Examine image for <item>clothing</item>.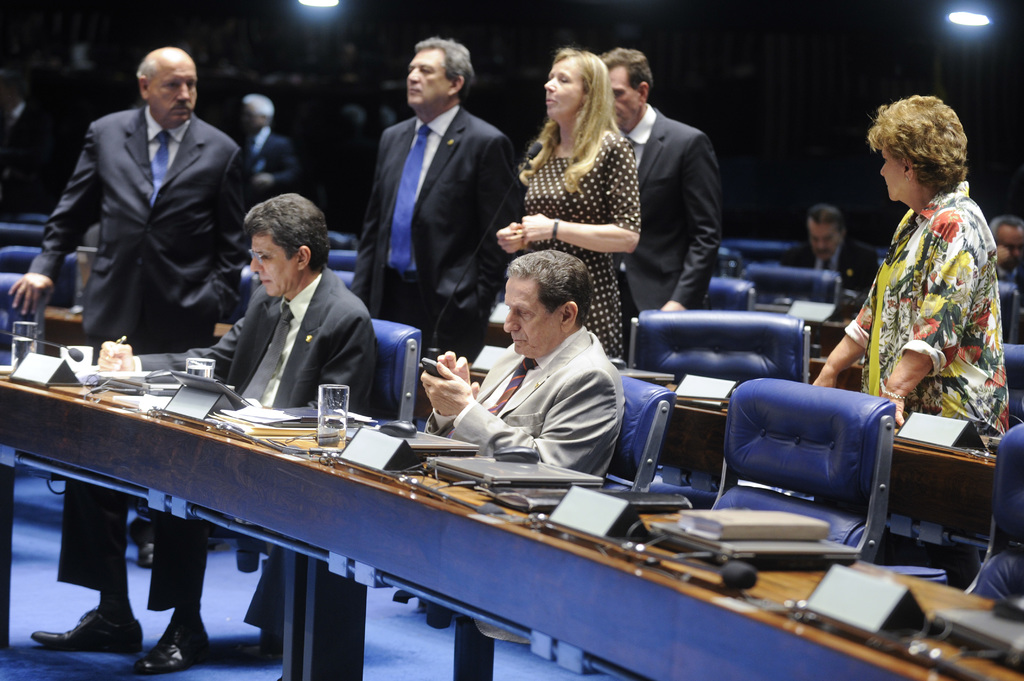
Examination result: bbox(122, 269, 369, 614).
